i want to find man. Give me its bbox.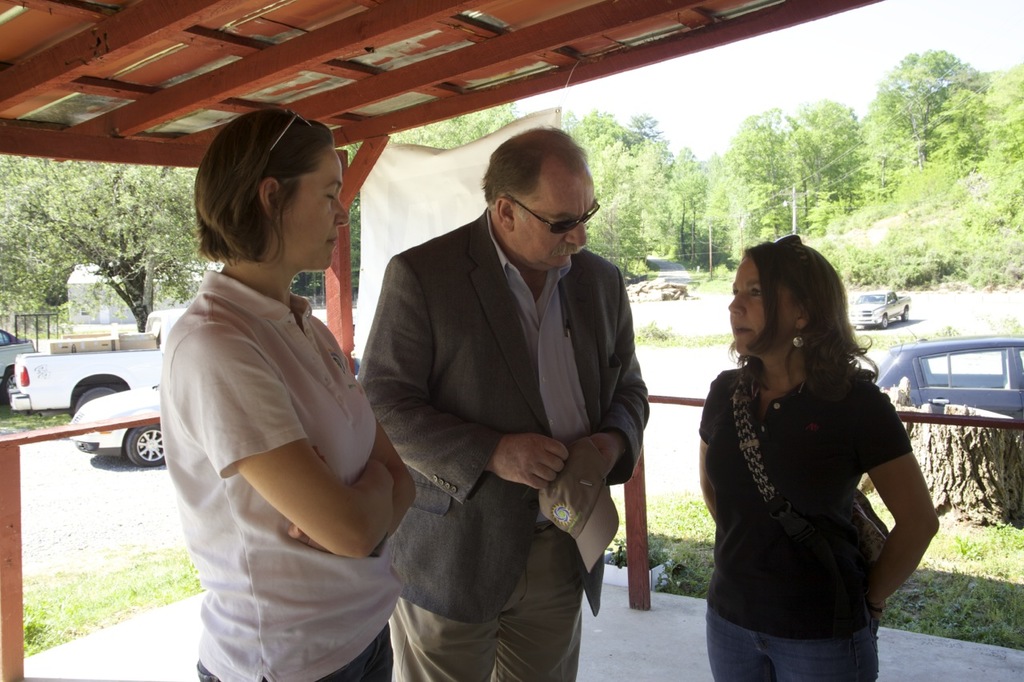
{"left": 344, "top": 130, "right": 661, "bottom": 664}.
